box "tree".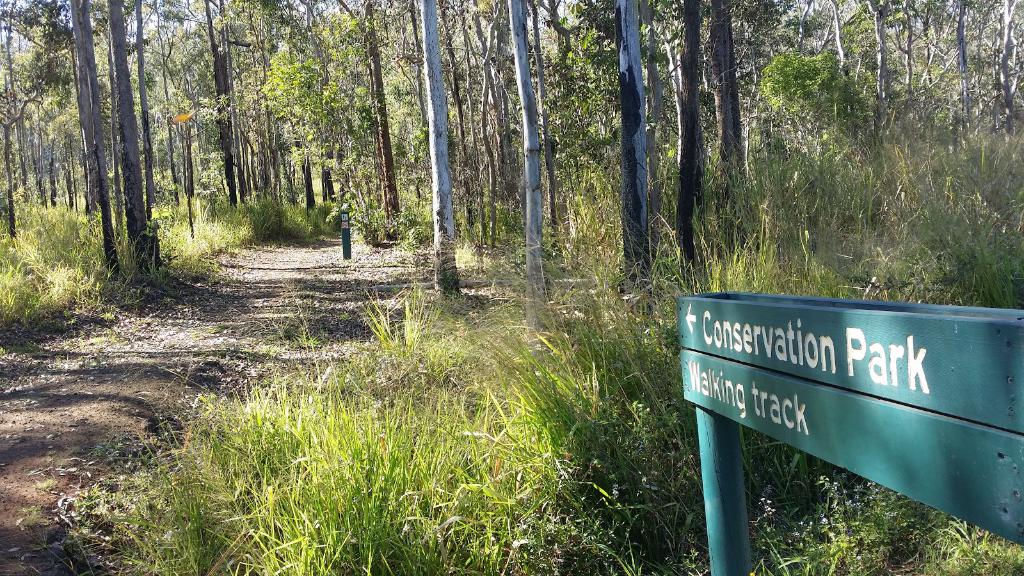
left=615, top=0, right=652, bottom=277.
